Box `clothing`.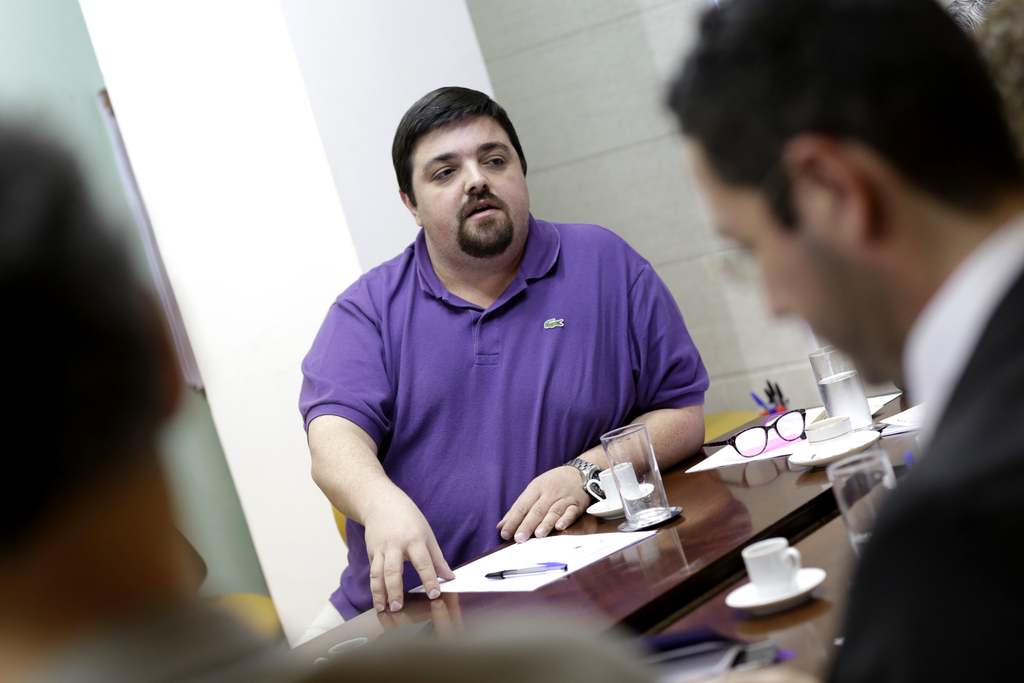
19/591/651/682.
